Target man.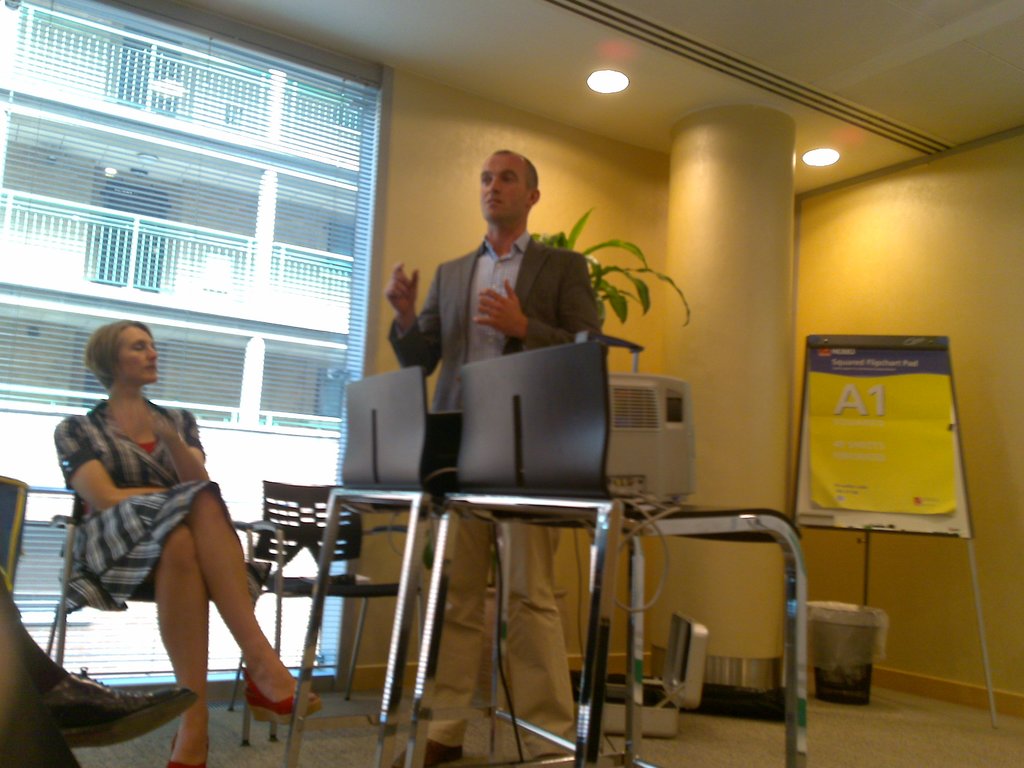
Target region: x1=406 y1=157 x2=611 y2=390.
